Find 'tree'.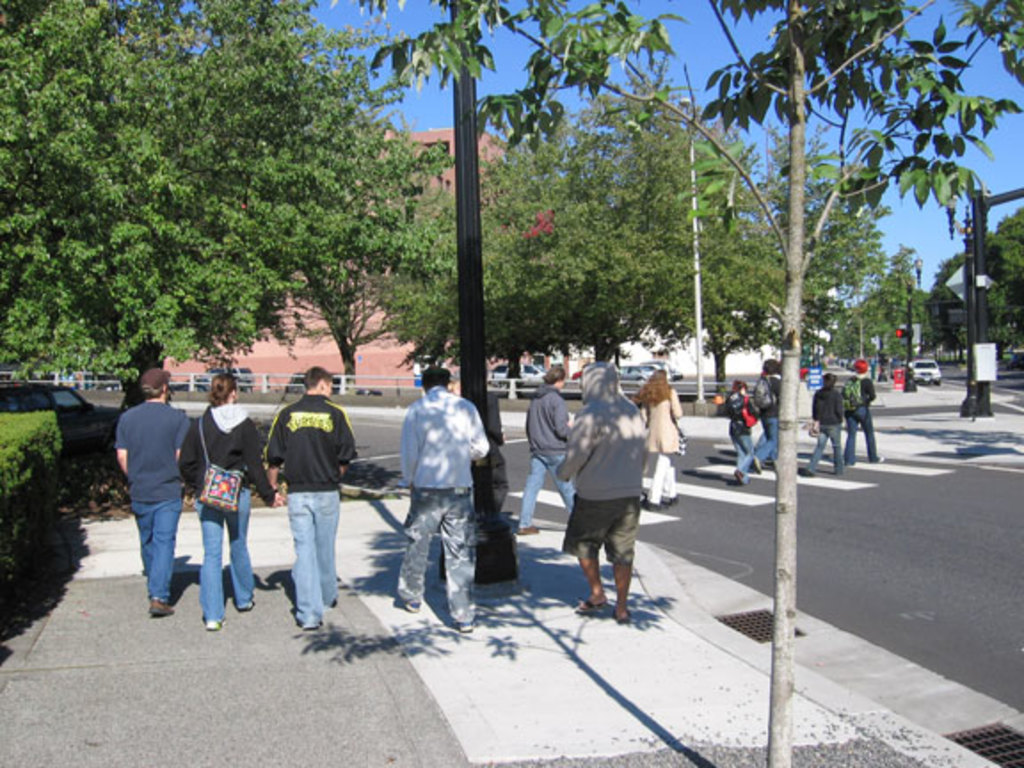
rect(4, 34, 459, 384).
